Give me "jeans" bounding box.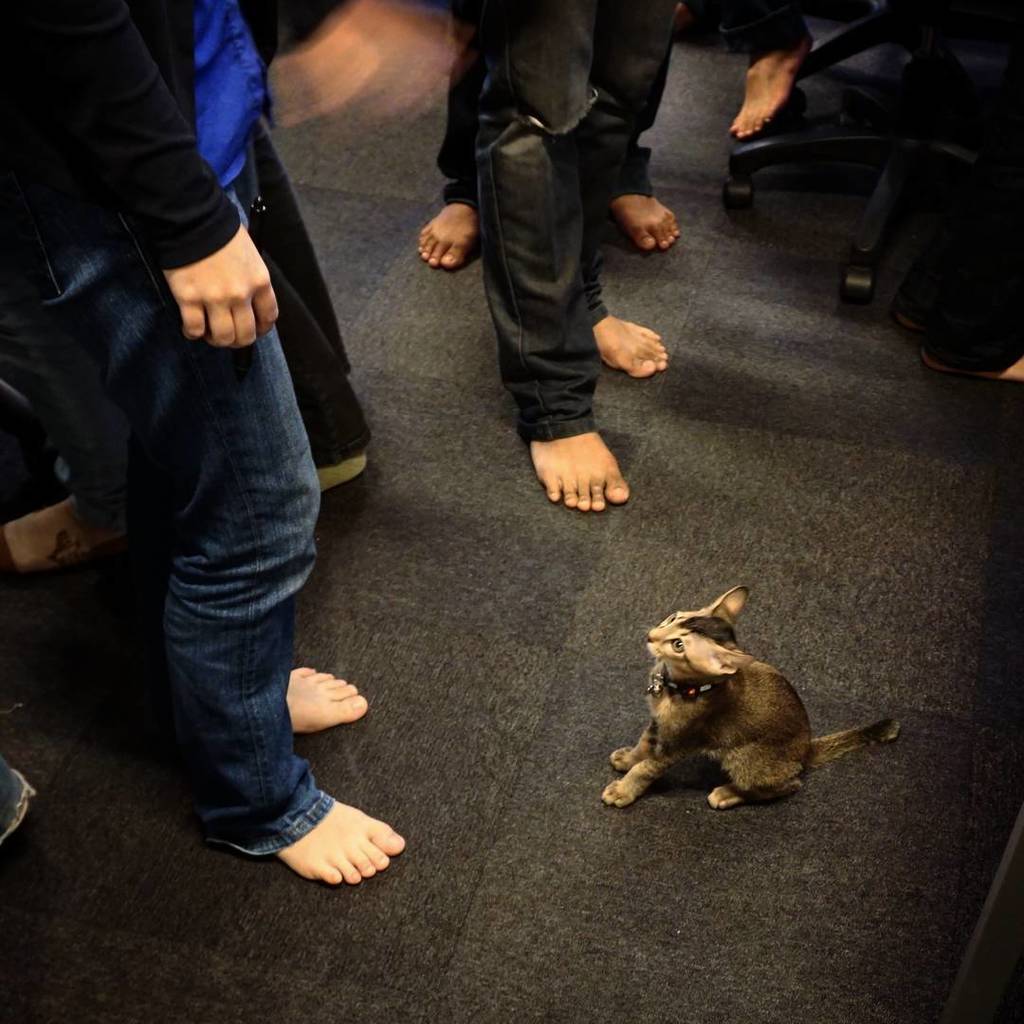
bbox=[478, 0, 685, 437].
